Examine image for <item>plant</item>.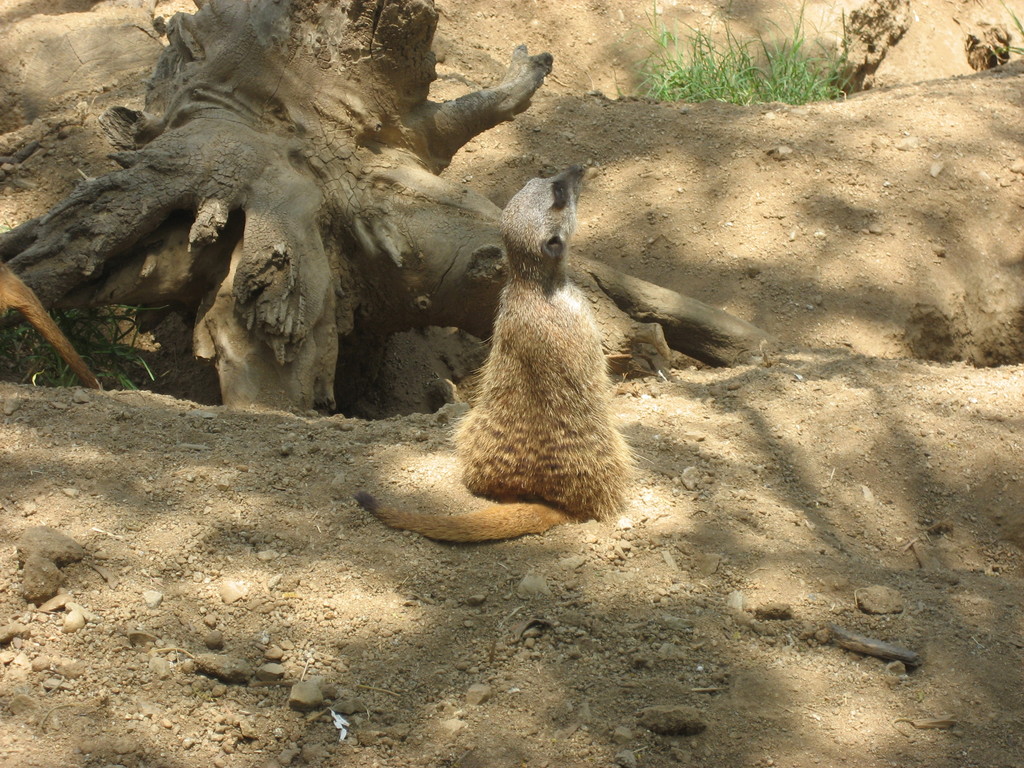
Examination result: x1=635, y1=0, x2=871, y2=104.
